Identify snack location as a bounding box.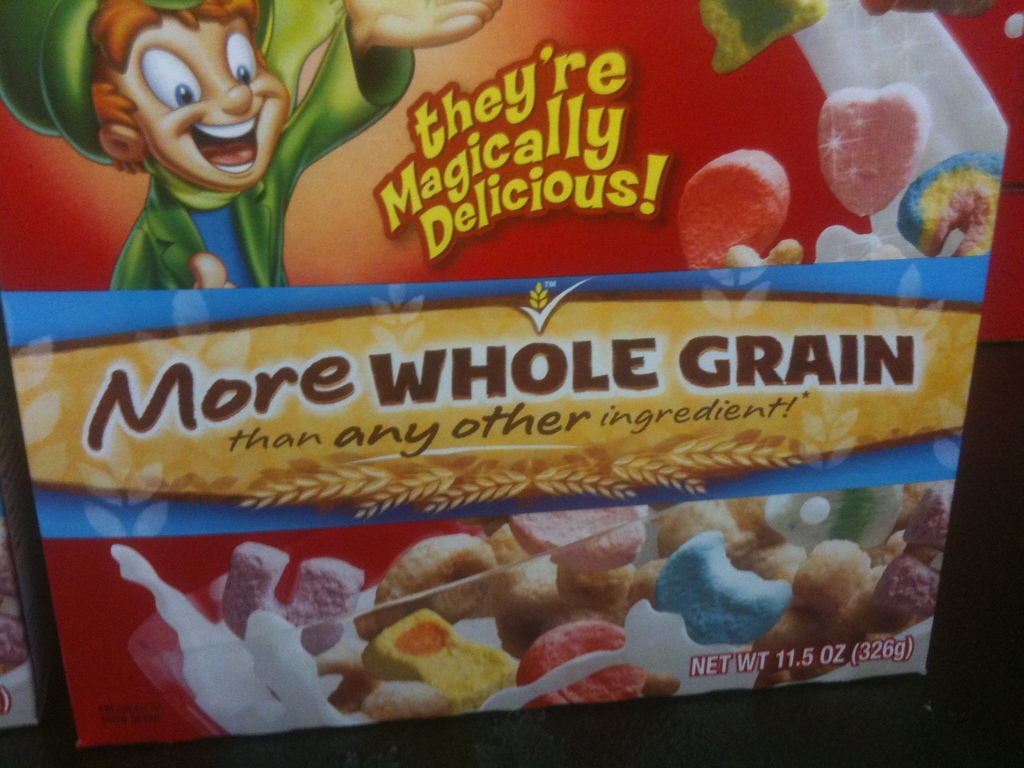
box(819, 79, 932, 222).
